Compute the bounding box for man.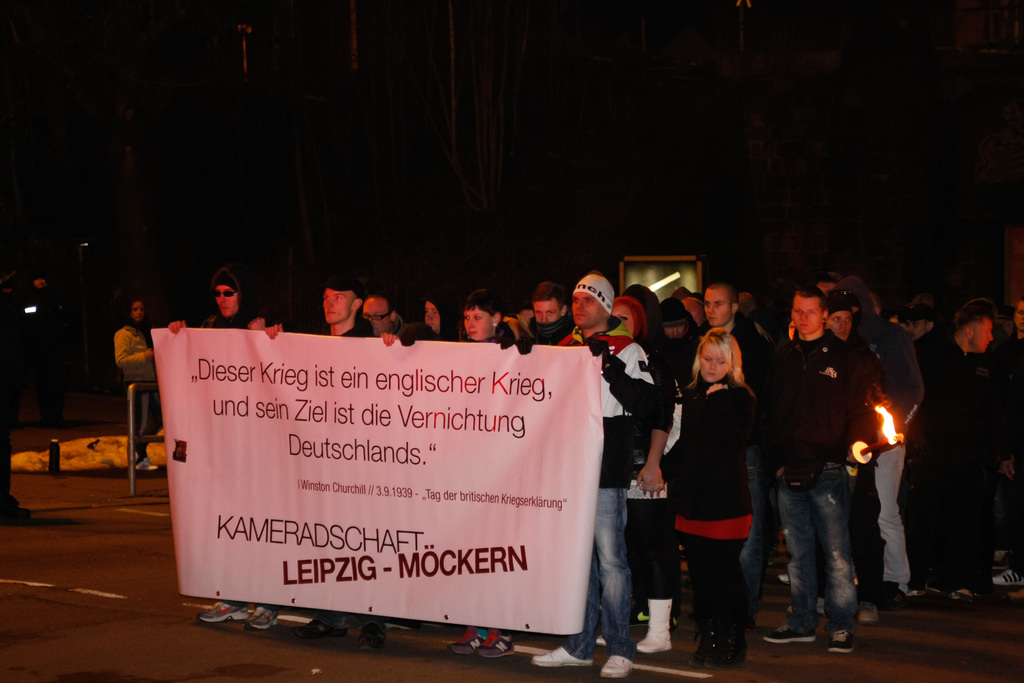
(556,270,668,680).
